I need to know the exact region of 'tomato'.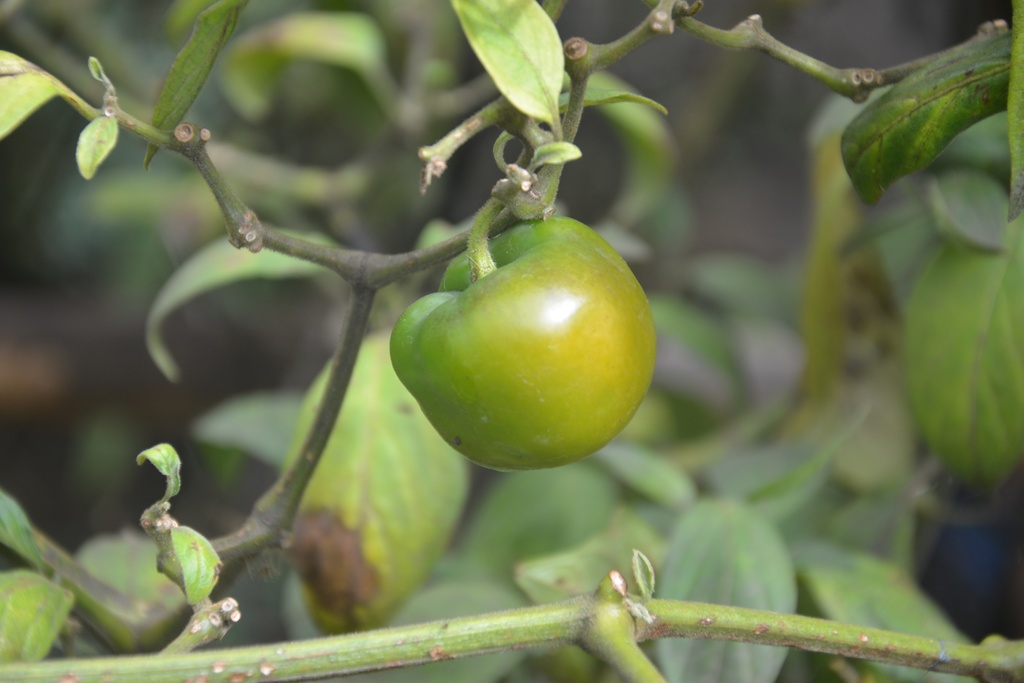
Region: 397, 202, 664, 475.
